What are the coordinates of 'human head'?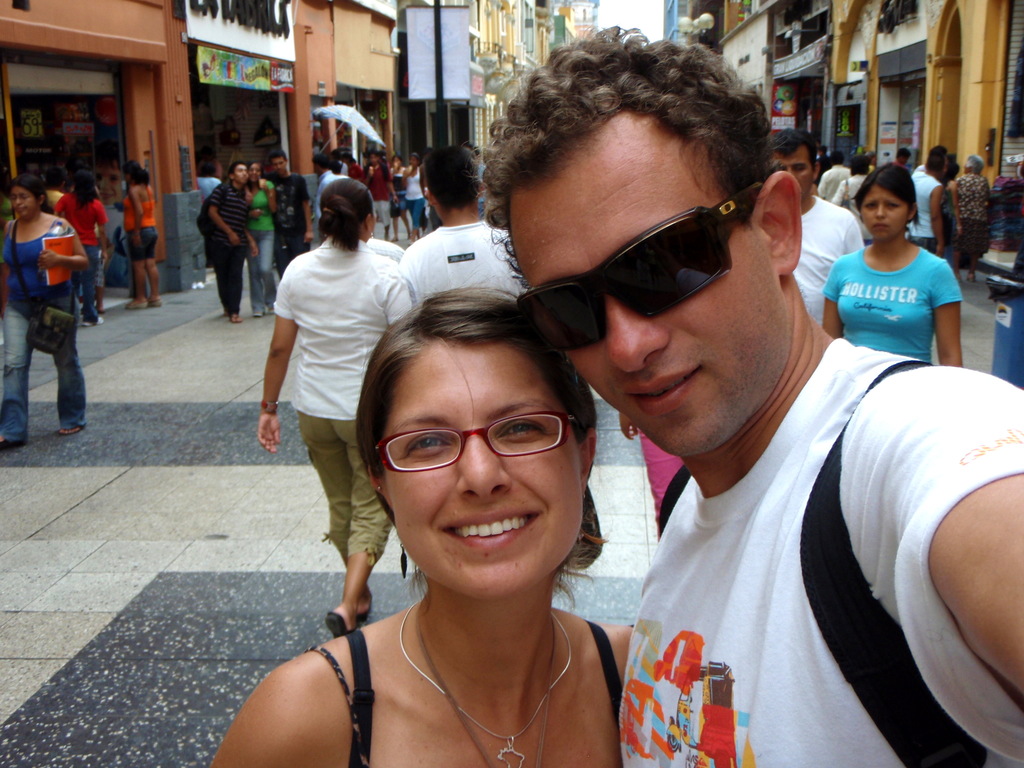
[left=224, top=161, right=247, bottom=186].
